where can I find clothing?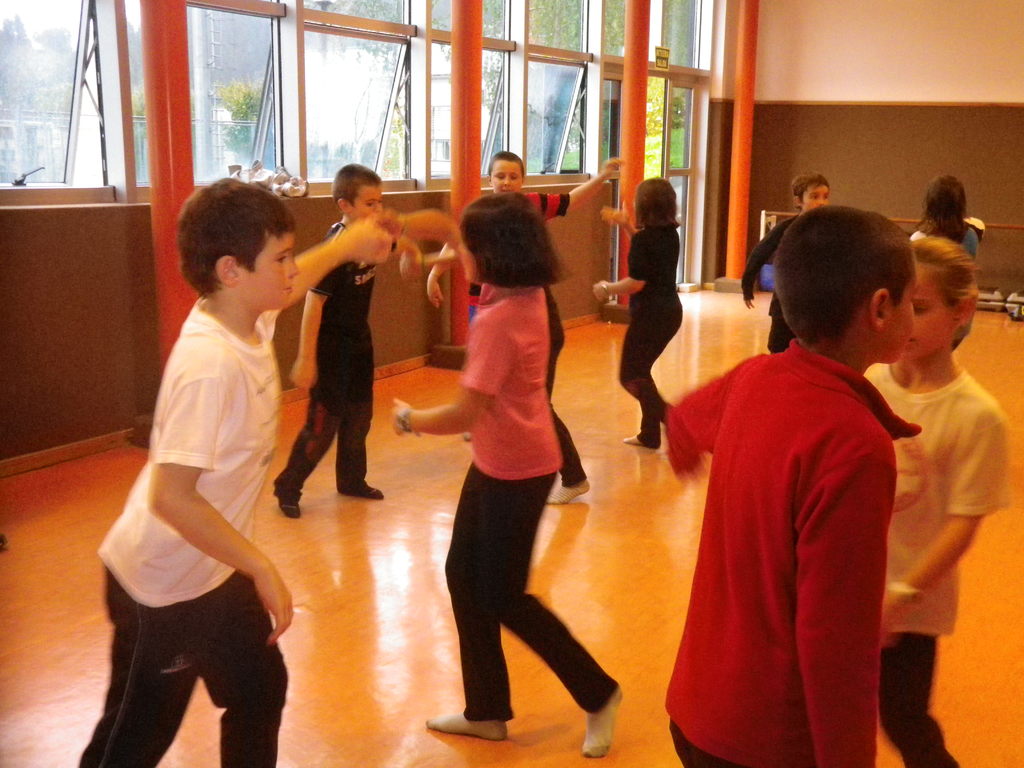
You can find it at bbox=(738, 212, 801, 355).
